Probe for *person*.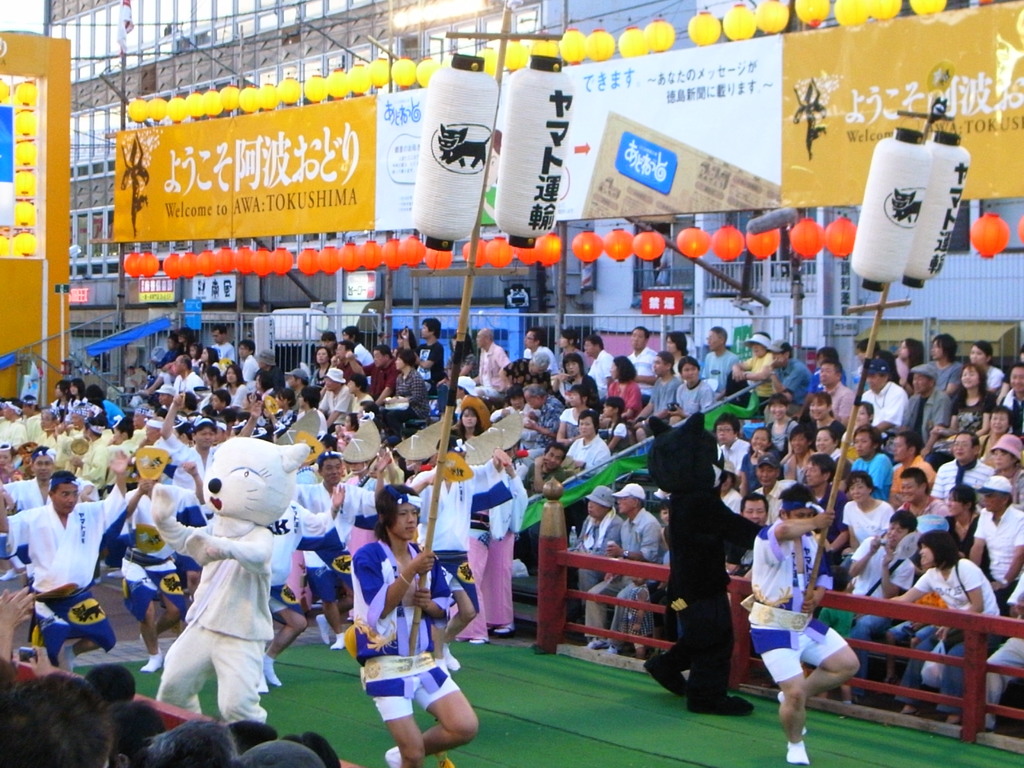
Probe result: 607/481/662/657.
